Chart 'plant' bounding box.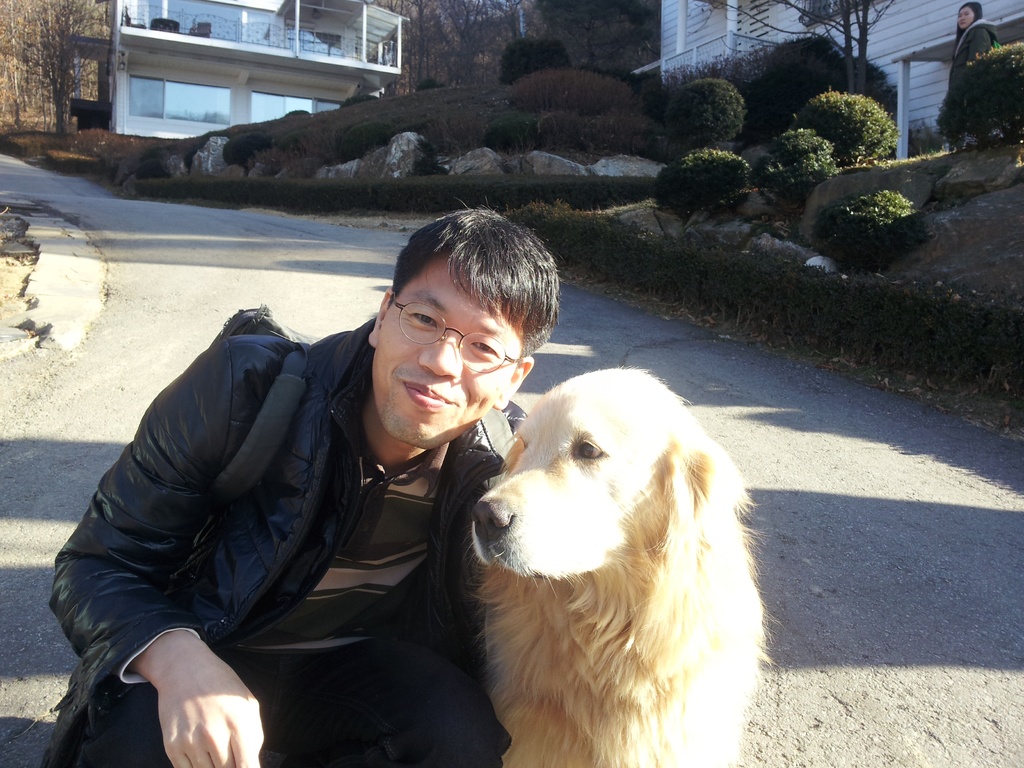
Charted: 936,35,1023,150.
